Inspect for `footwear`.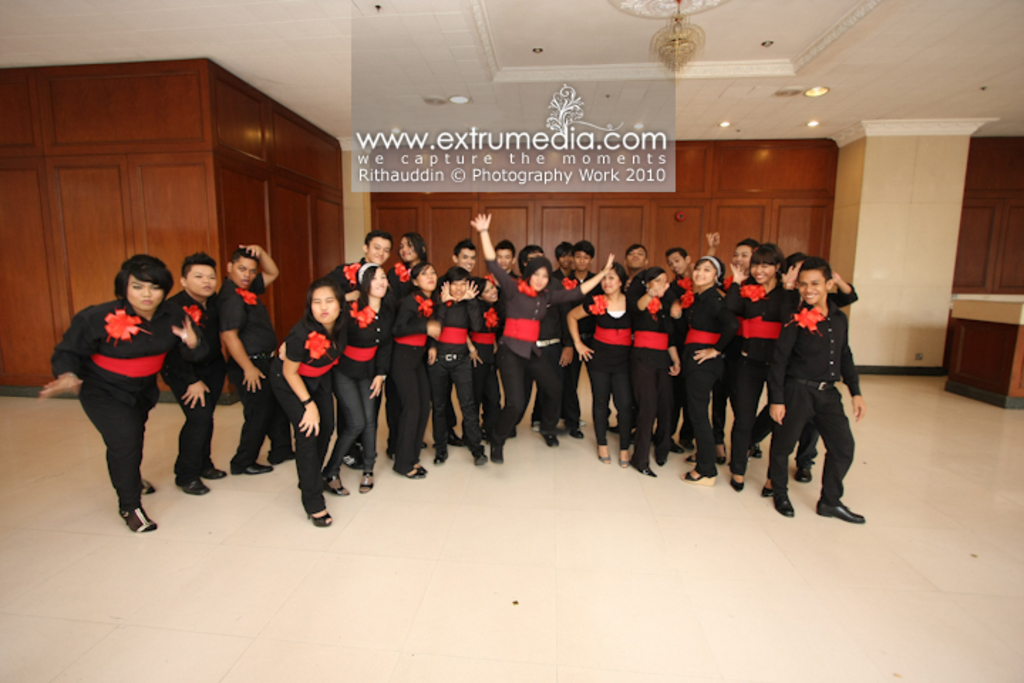
Inspection: detection(144, 478, 156, 495).
